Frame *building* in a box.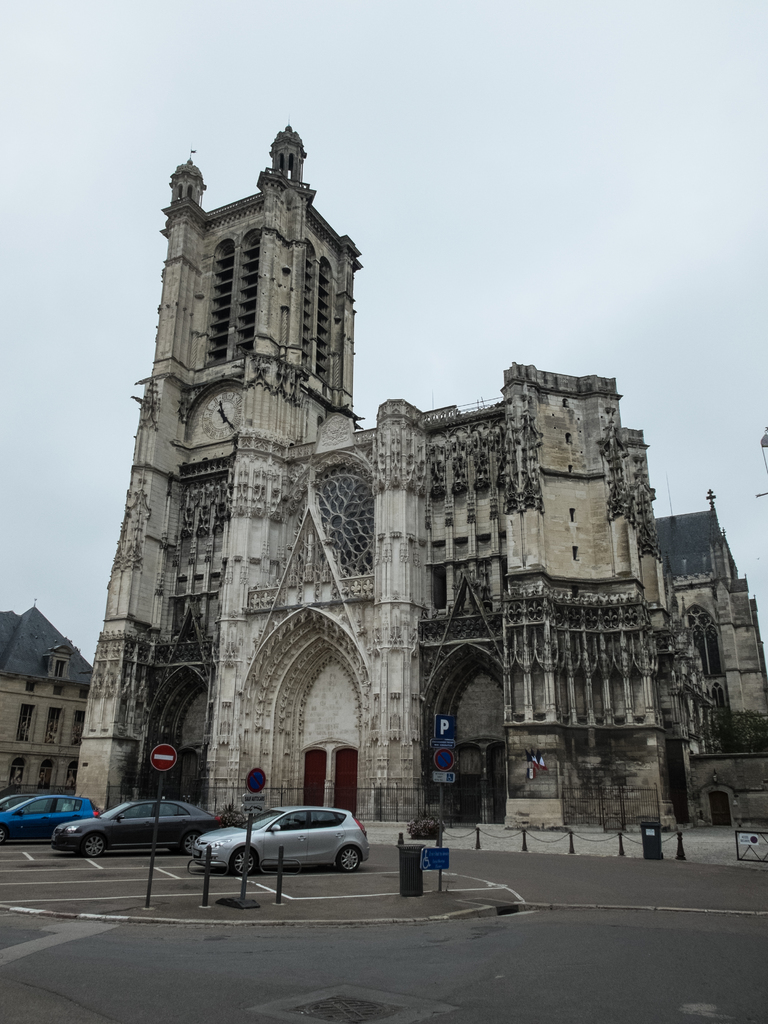
bbox=[79, 123, 767, 835].
